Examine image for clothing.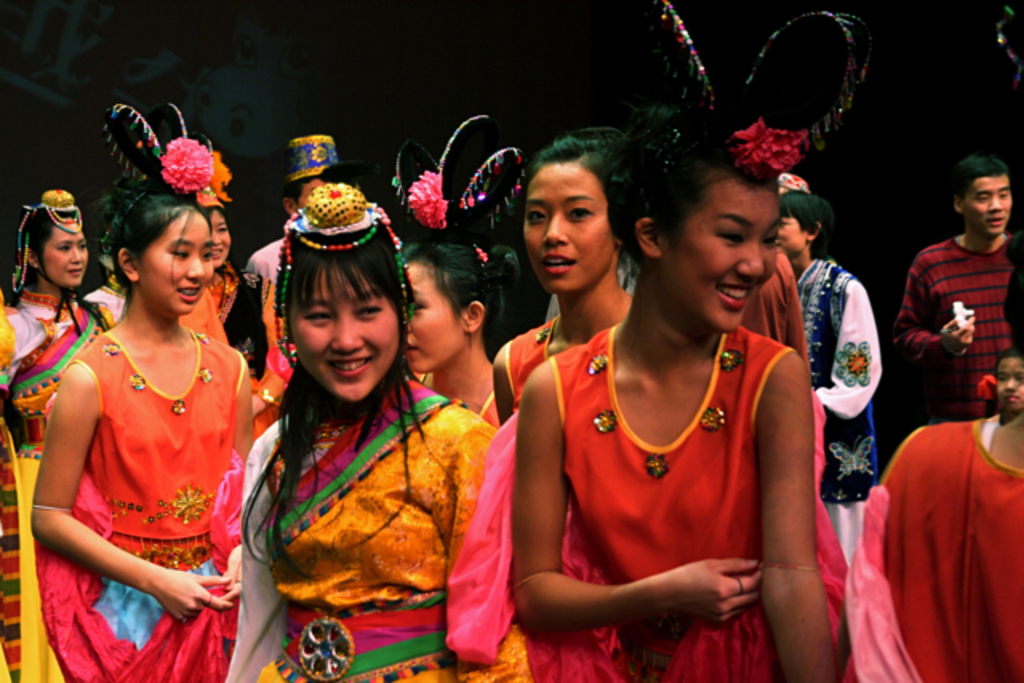
Examination result: crop(246, 376, 533, 681).
